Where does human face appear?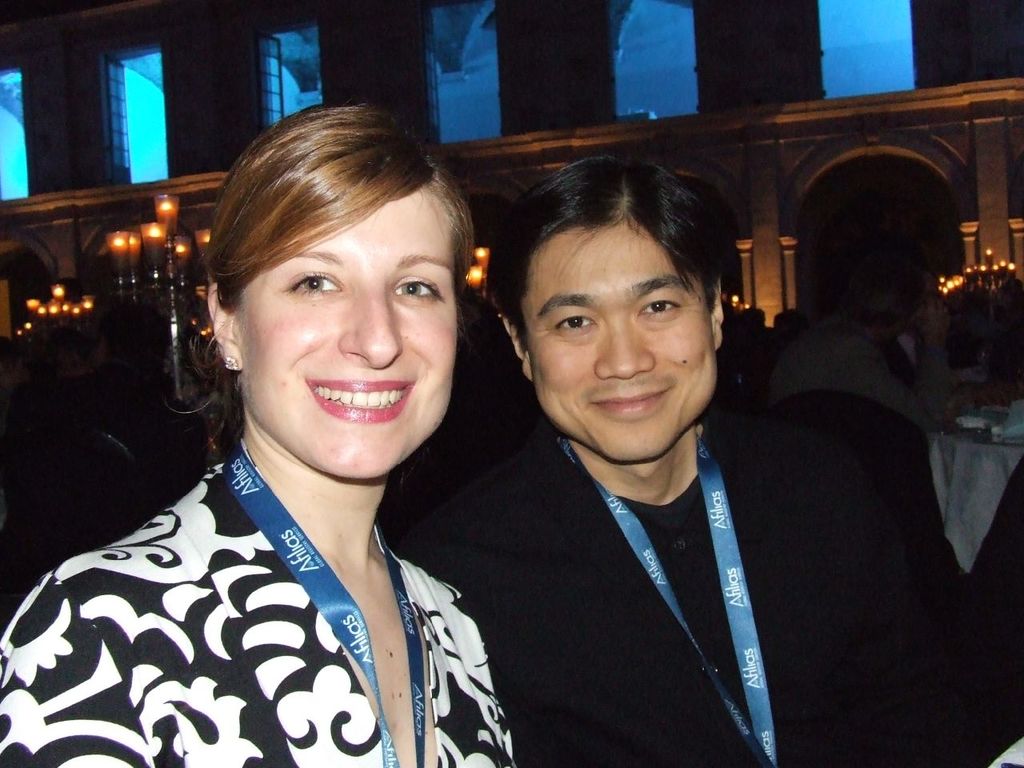
Appears at Rect(520, 222, 720, 464).
